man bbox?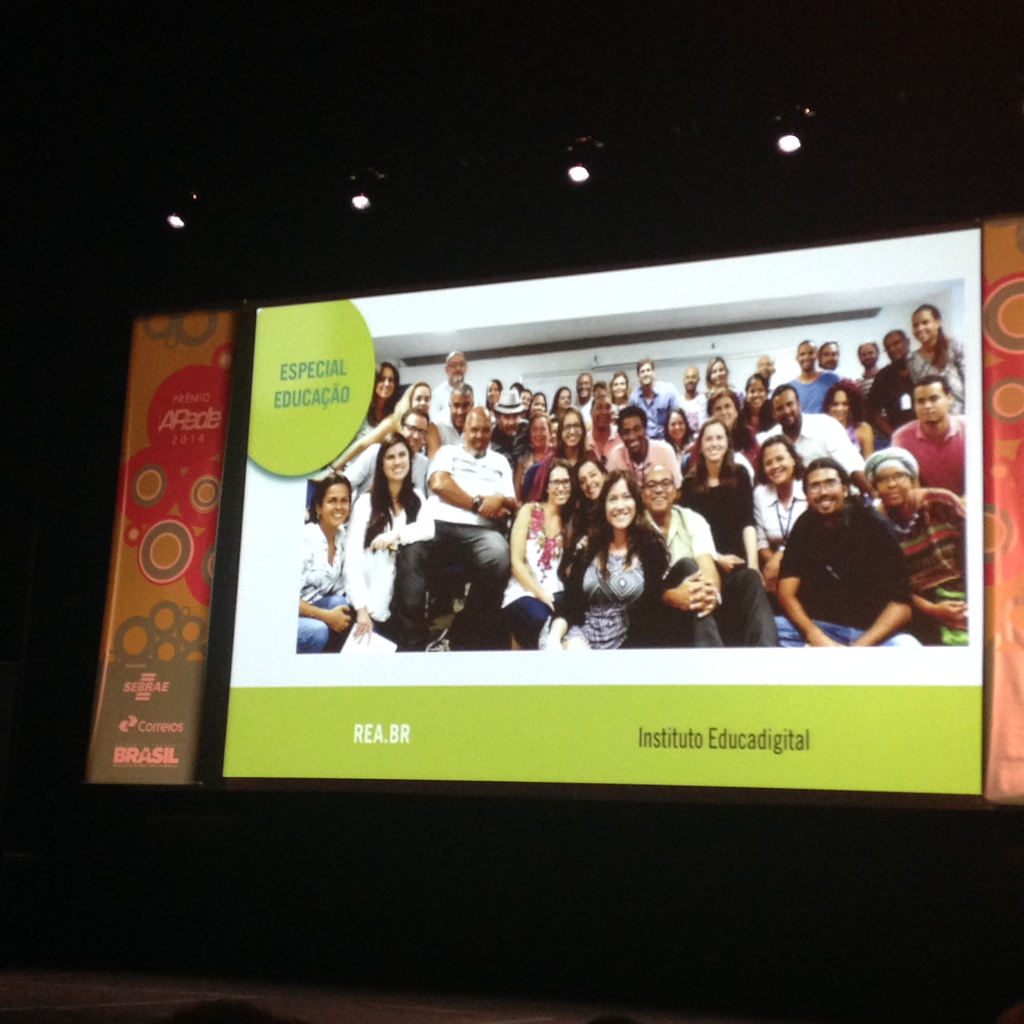
pyautogui.locateOnScreen(771, 465, 941, 651)
